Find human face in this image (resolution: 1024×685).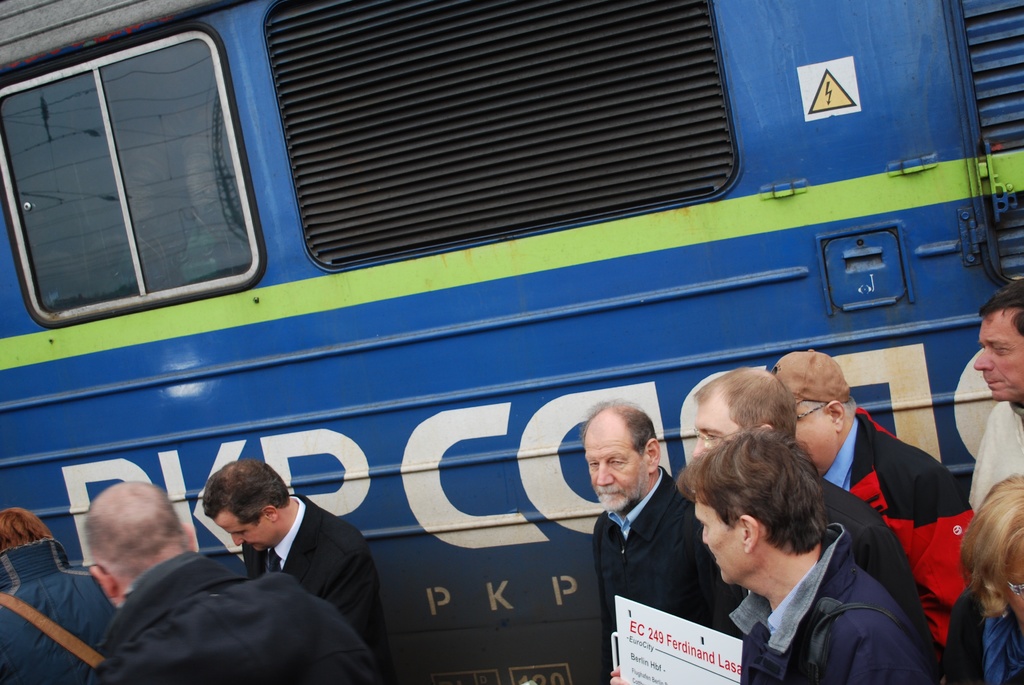
rect(216, 509, 271, 547).
